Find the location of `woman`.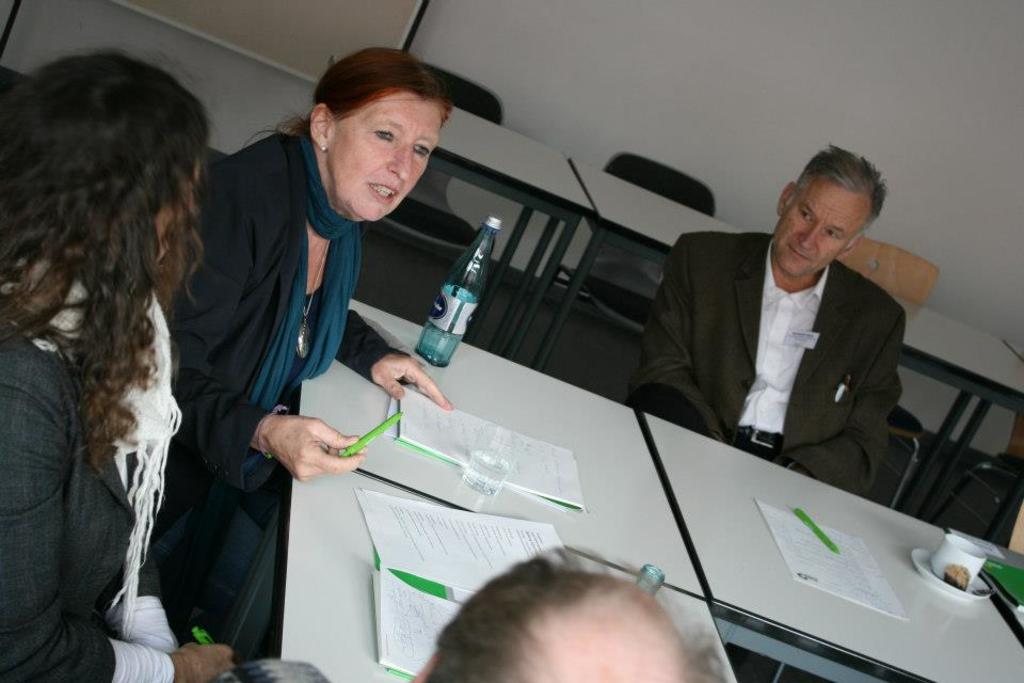
Location: [1,45,234,680].
